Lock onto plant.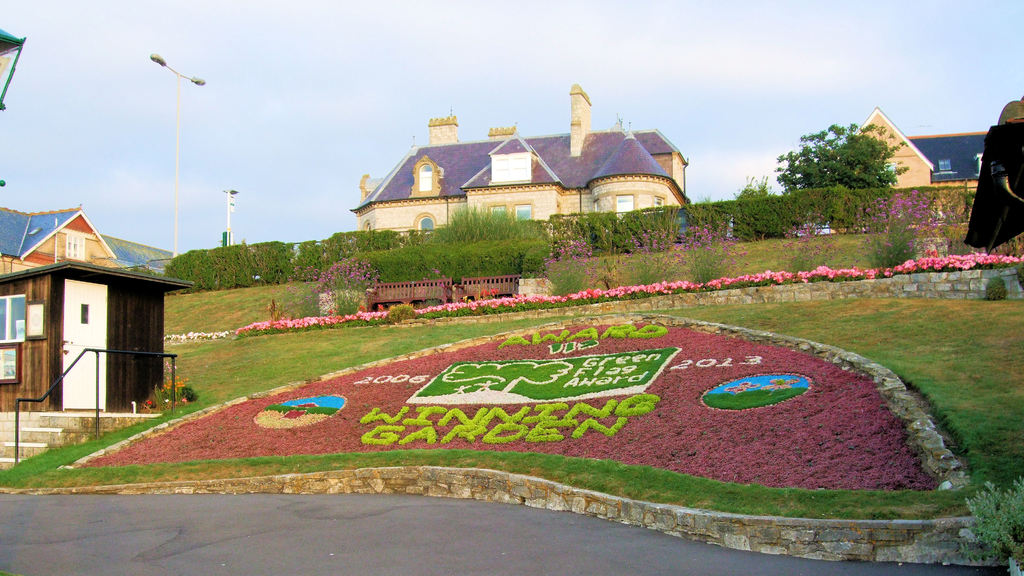
Locked: x1=950, y1=469, x2=1023, y2=575.
